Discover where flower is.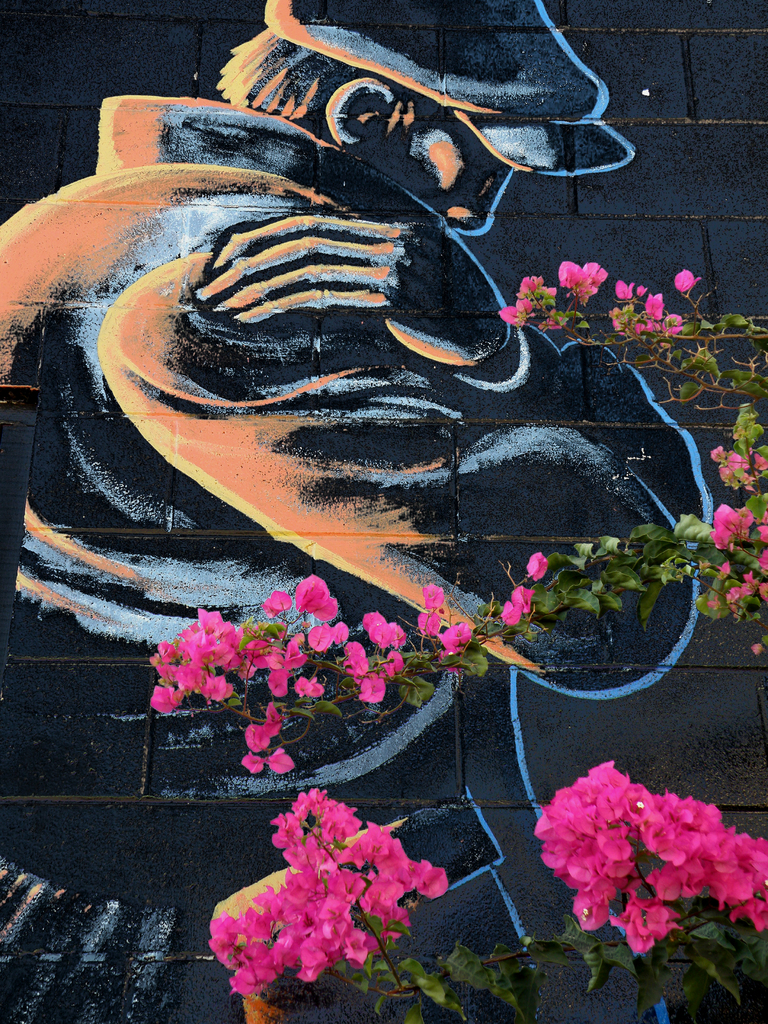
Discovered at BBox(436, 619, 473, 647).
